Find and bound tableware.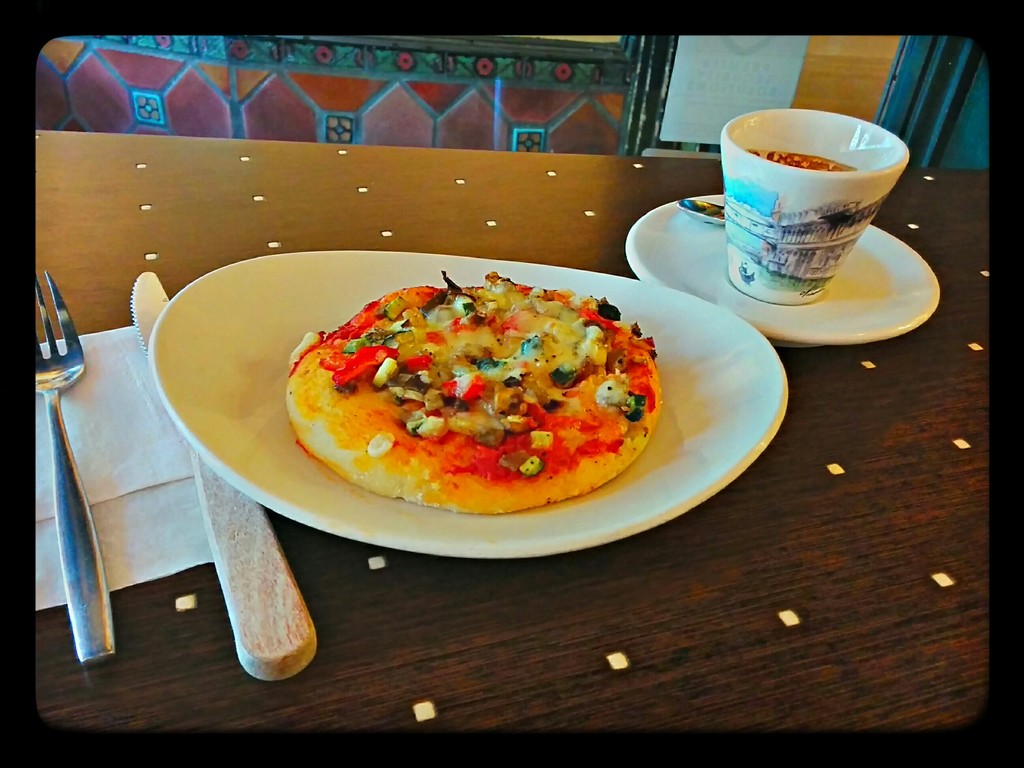
Bound: l=142, t=241, r=787, b=561.
